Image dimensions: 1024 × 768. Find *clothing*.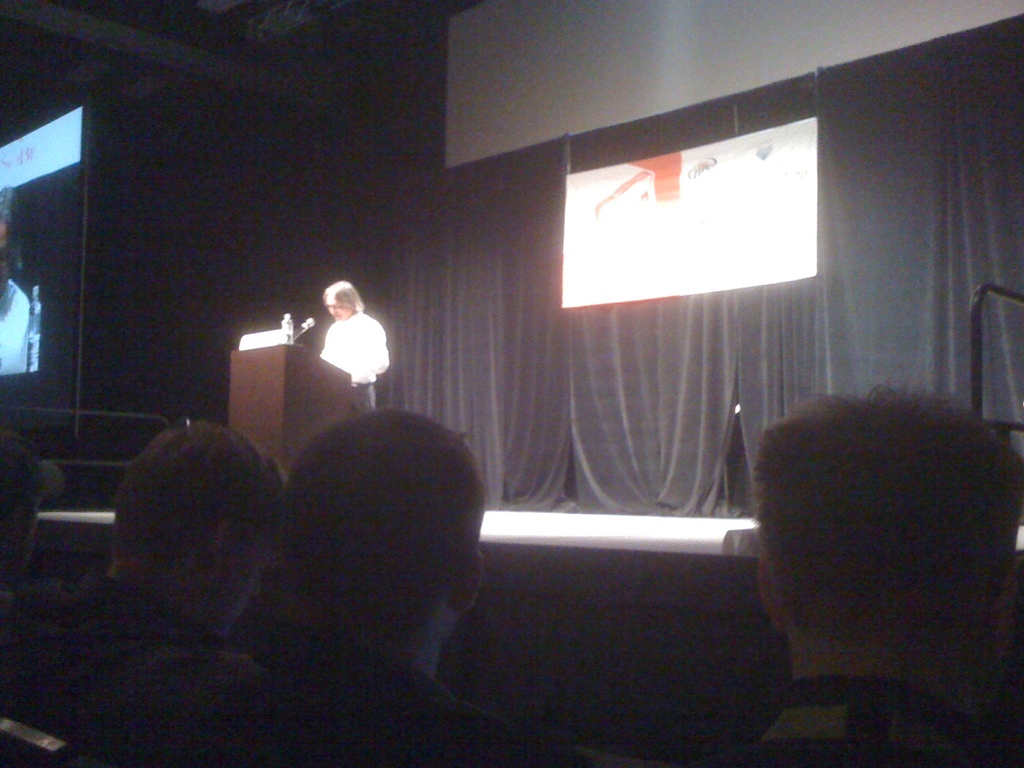
x1=0 y1=278 x2=28 y2=375.
